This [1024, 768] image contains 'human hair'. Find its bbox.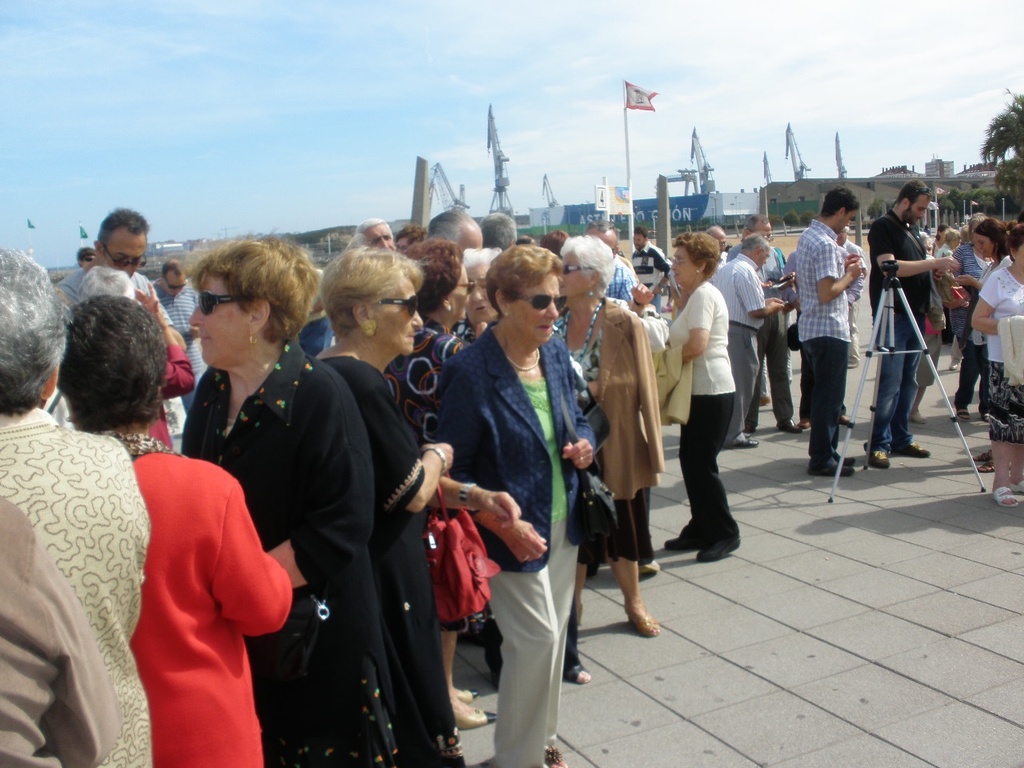
l=78, t=266, r=138, b=302.
